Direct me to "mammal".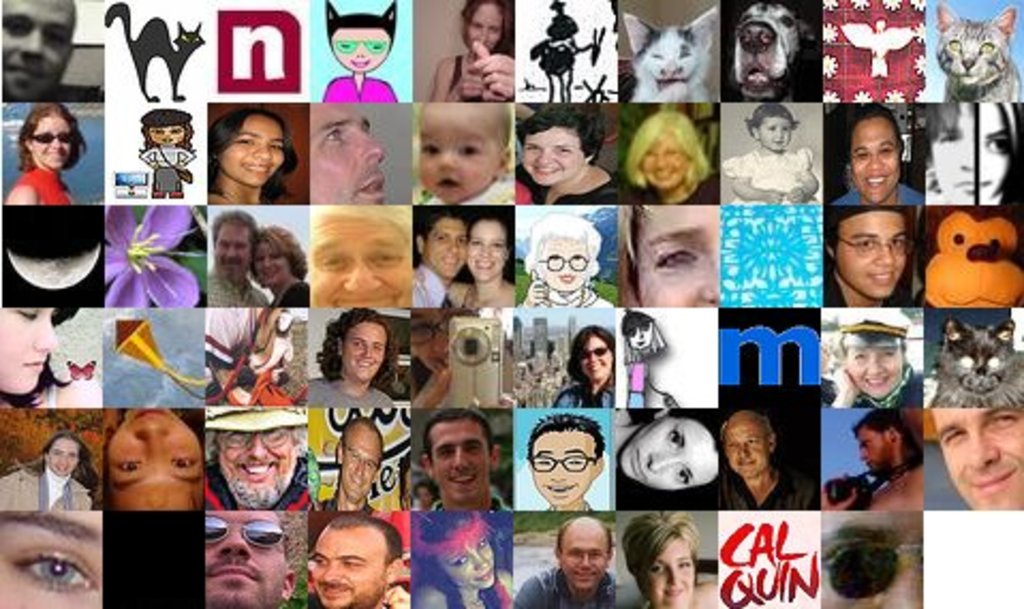
Direction: locate(817, 308, 919, 406).
